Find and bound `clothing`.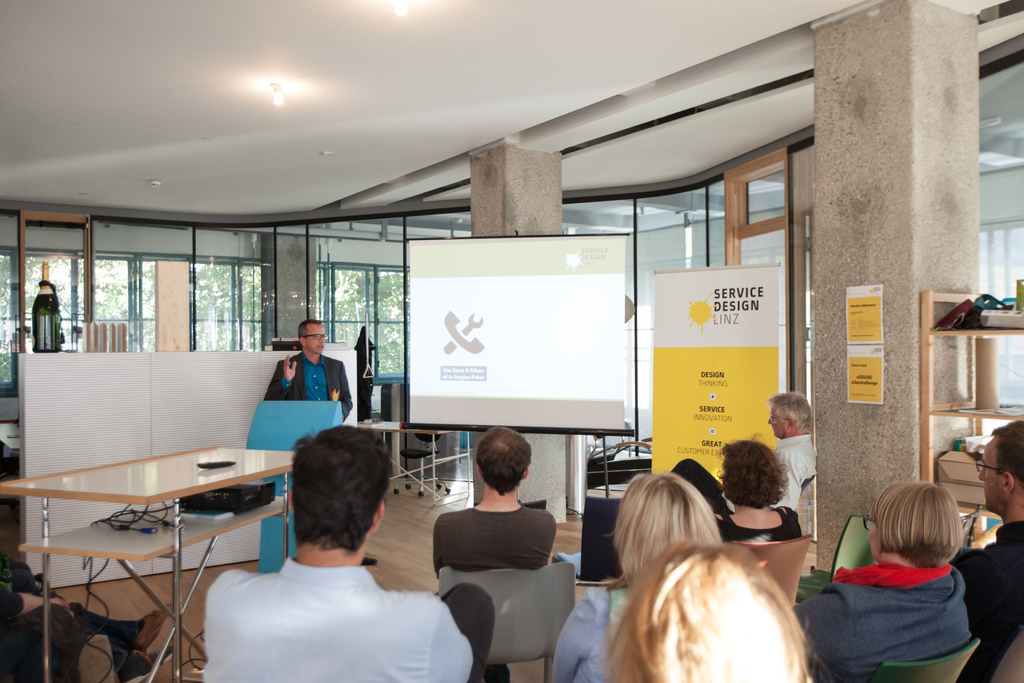
Bound: BBox(435, 506, 556, 572).
